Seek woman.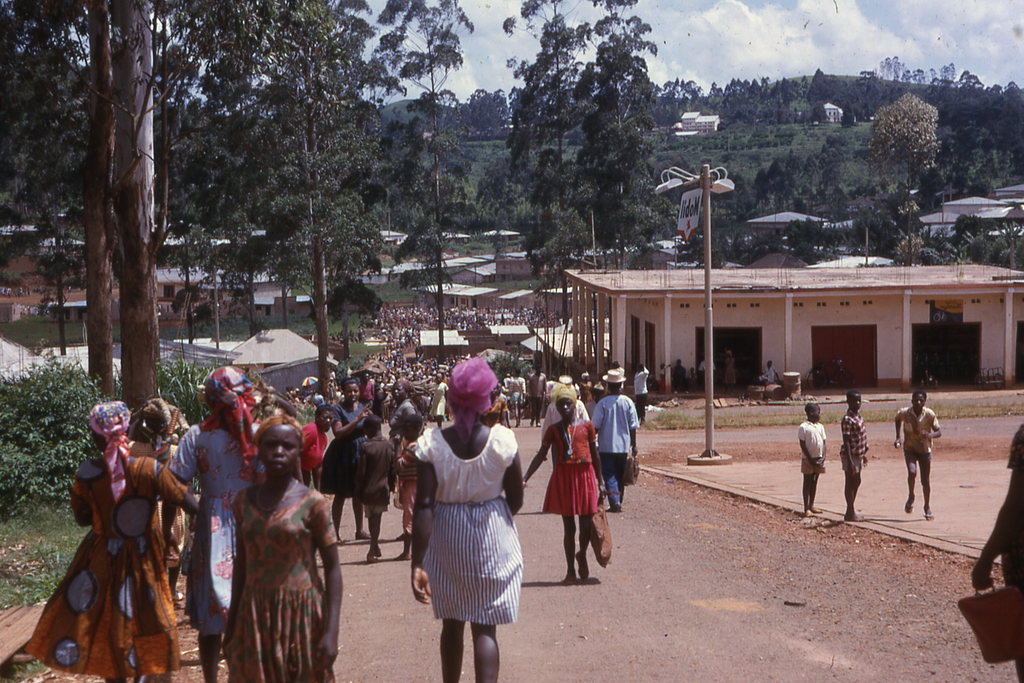
crop(372, 391, 396, 448).
